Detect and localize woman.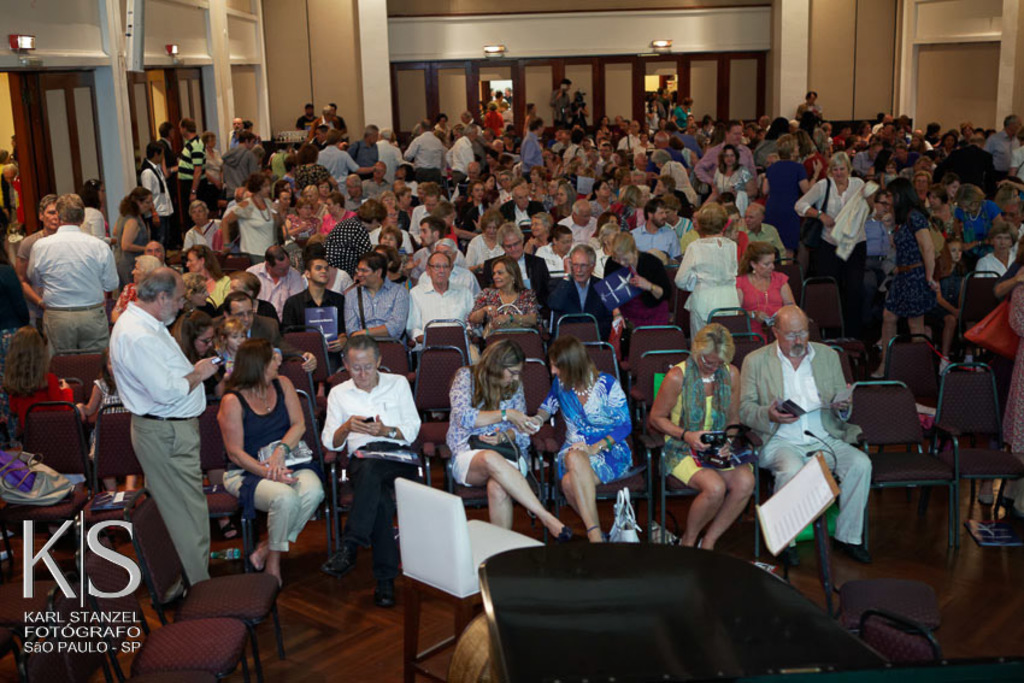
Localized at <bbox>796, 152, 872, 324</bbox>.
